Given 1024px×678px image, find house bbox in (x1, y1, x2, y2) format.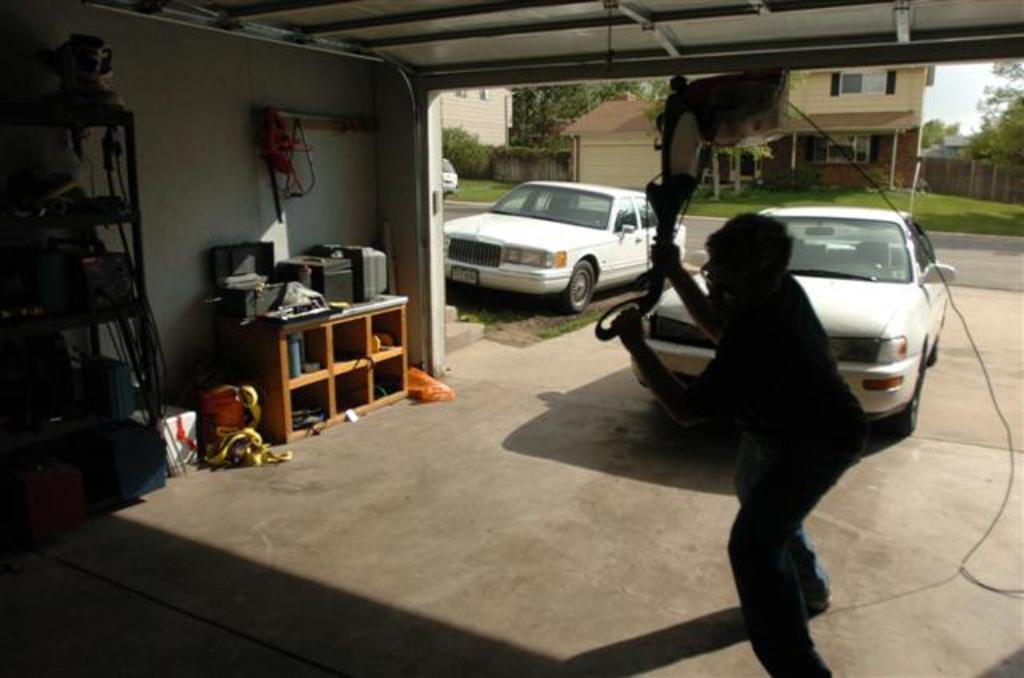
(440, 82, 504, 149).
